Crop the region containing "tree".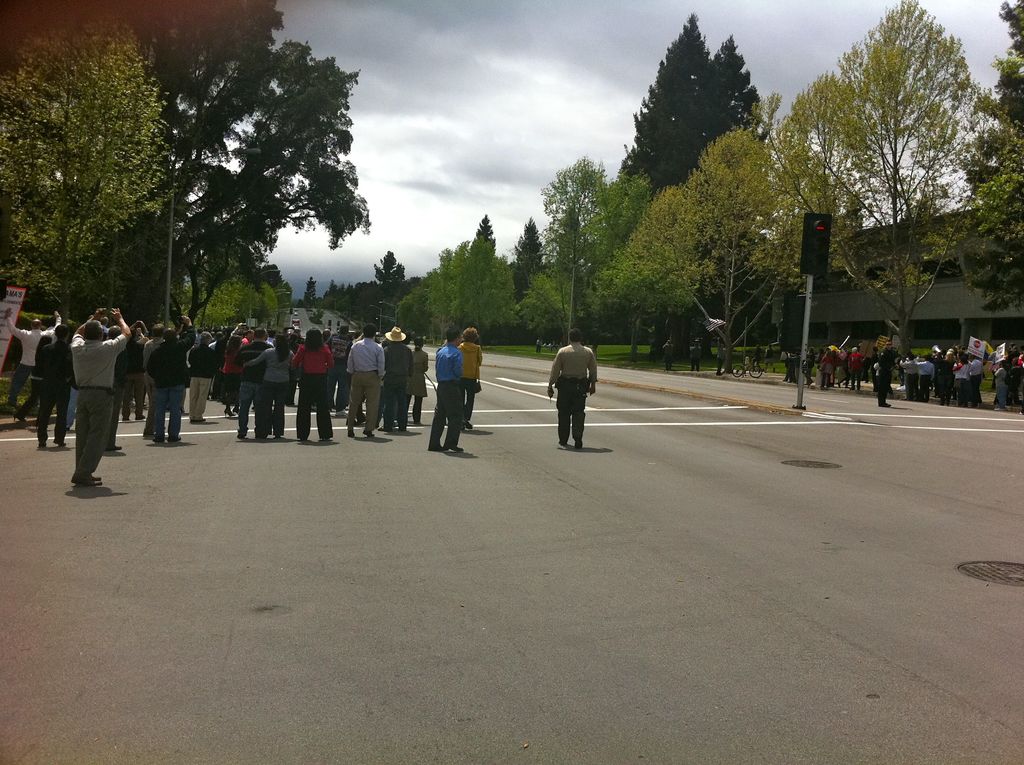
Crop region: crop(787, 0, 1000, 356).
